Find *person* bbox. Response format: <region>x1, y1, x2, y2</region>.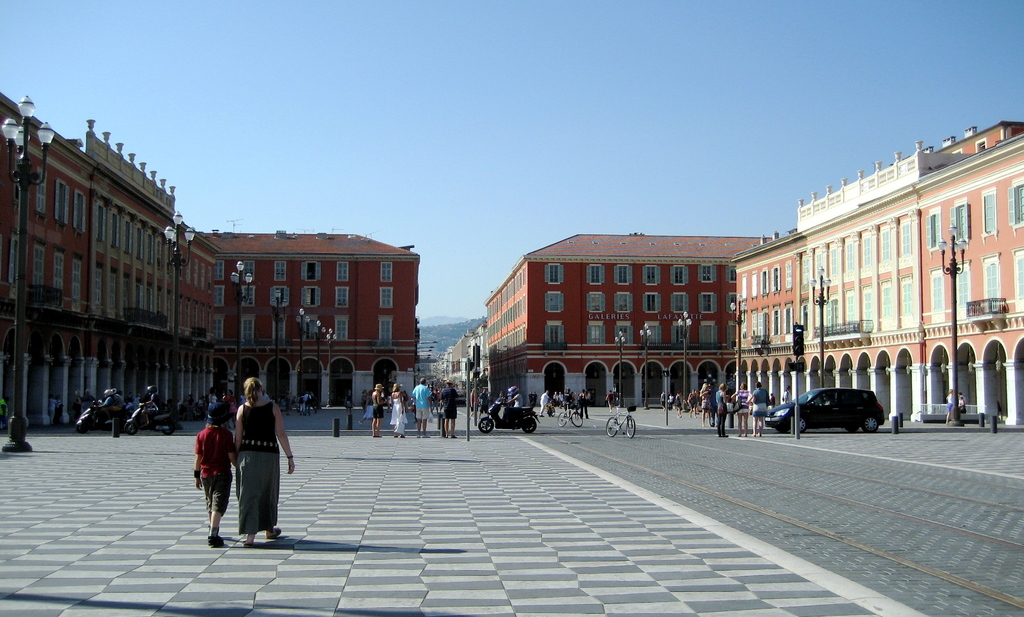
<region>606, 389, 615, 414</region>.
